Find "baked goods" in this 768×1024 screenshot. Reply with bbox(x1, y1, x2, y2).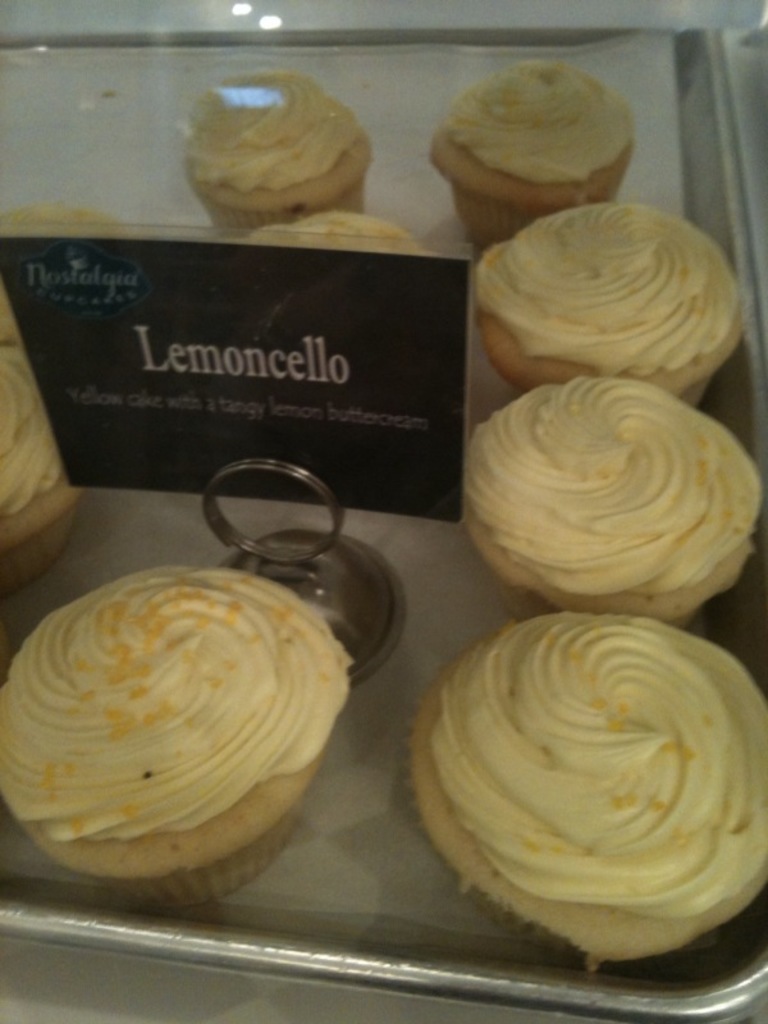
bbox(431, 59, 634, 252).
